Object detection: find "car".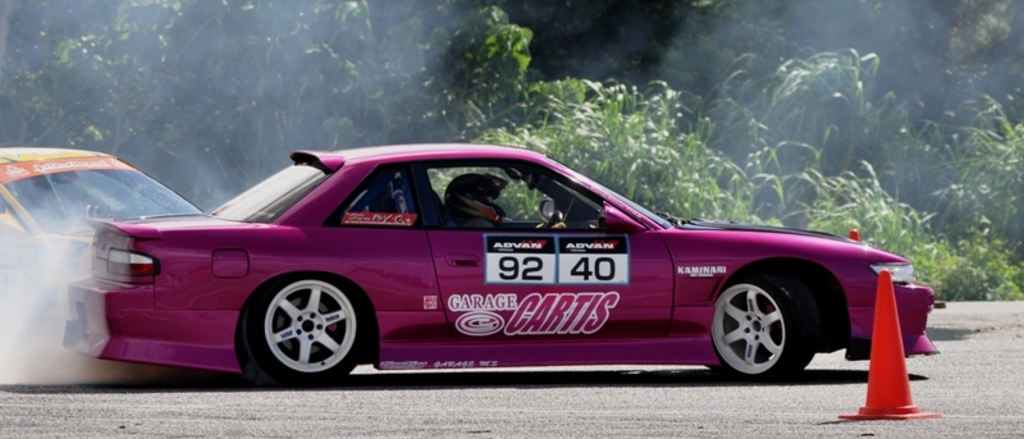
left=54, top=137, right=942, bottom=394.
